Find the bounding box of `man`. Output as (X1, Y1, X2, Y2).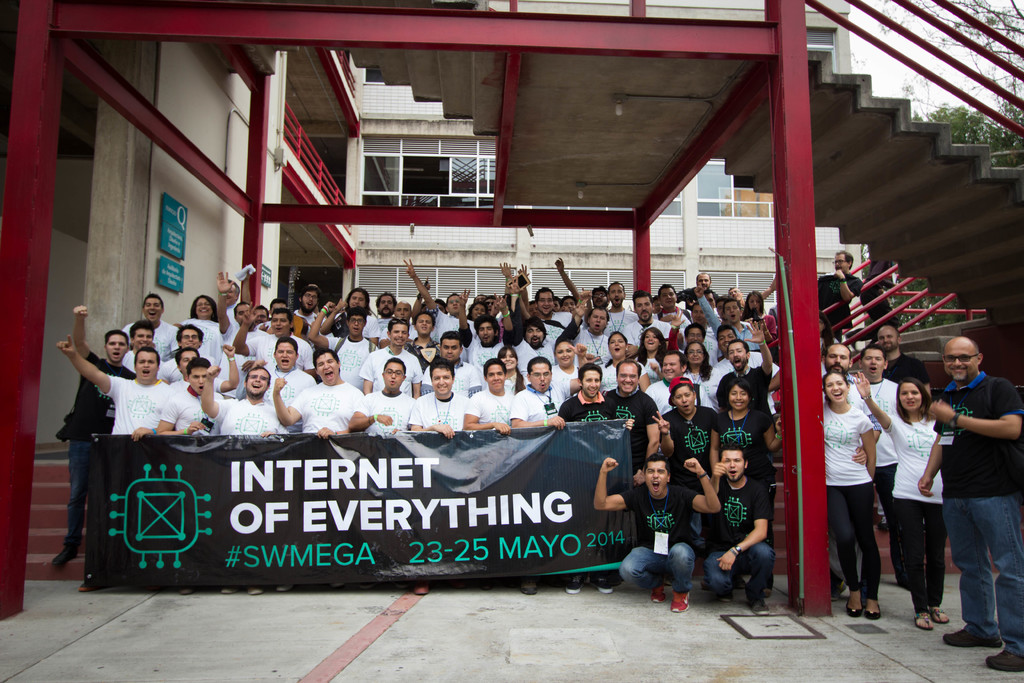
(199, 364, 280, 436).
